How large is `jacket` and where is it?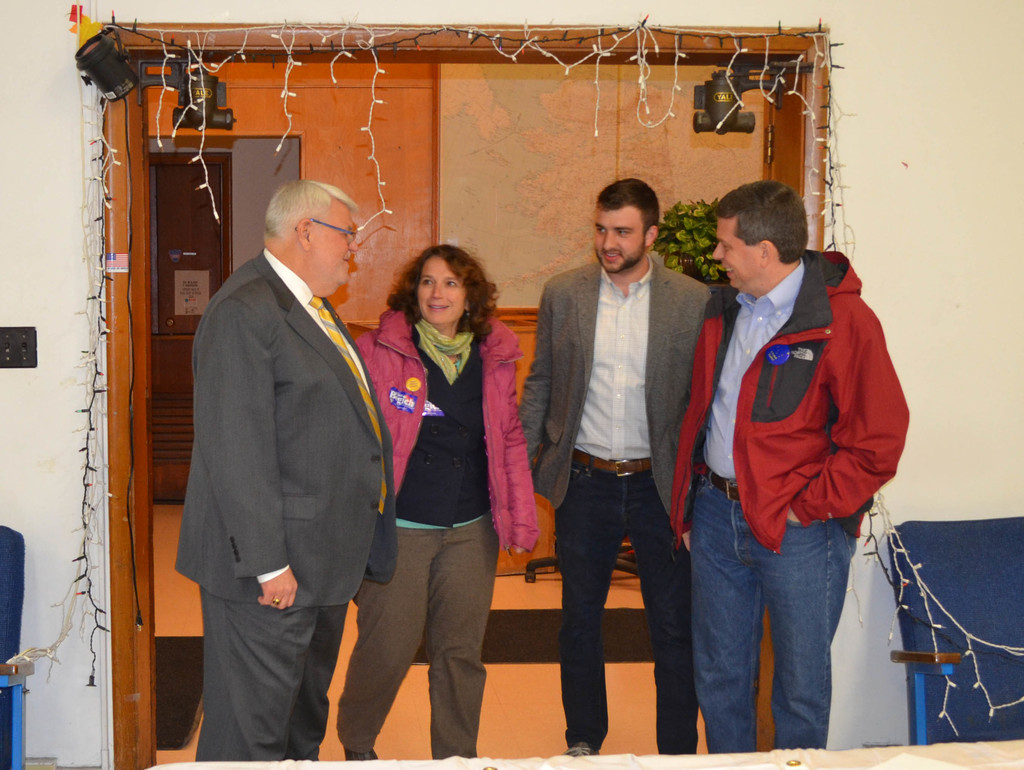
Bounding box: 683:223:897:527.
